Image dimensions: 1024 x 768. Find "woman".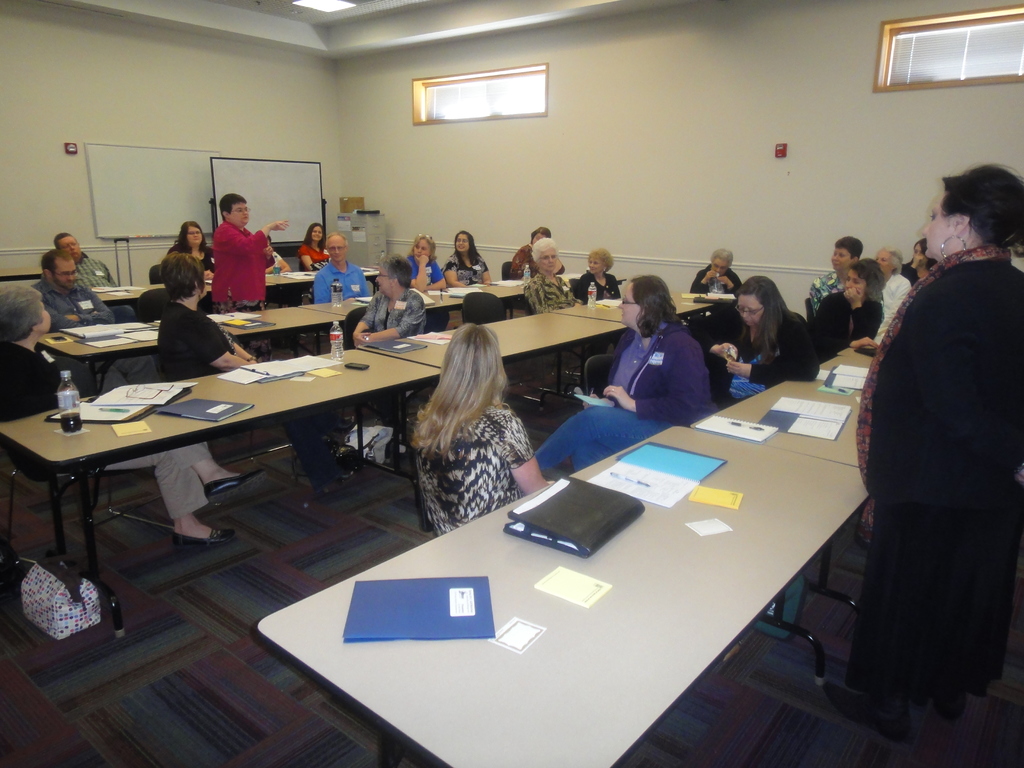
(left=815, top=261, right=881, bottom=356).
